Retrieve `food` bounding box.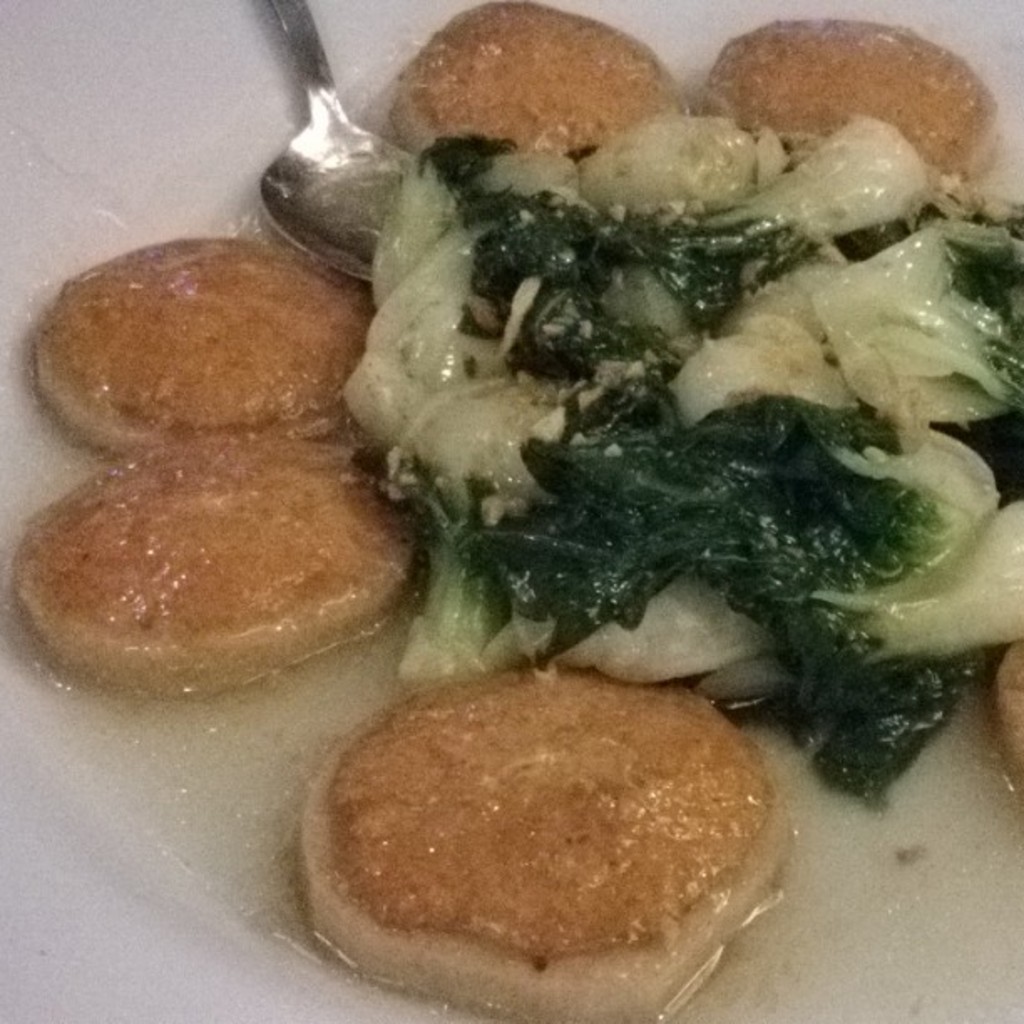
Bounding box: locate(321, 653, 781, 999).
